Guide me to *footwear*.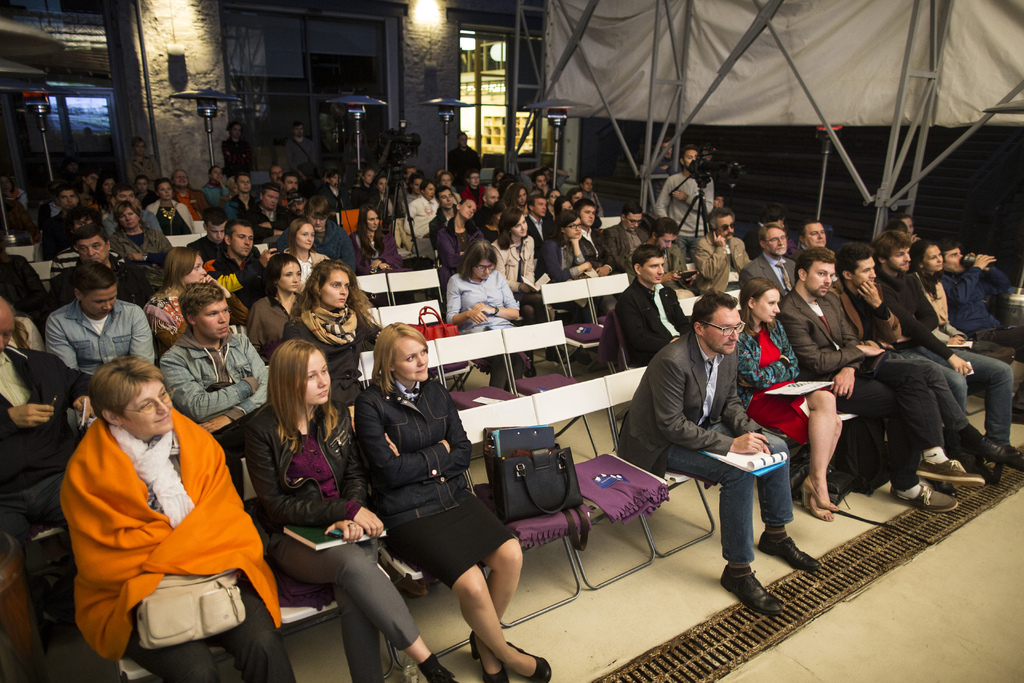
Guidance: pyautogui.locateOnScreen(916, 462, 985, 481).
